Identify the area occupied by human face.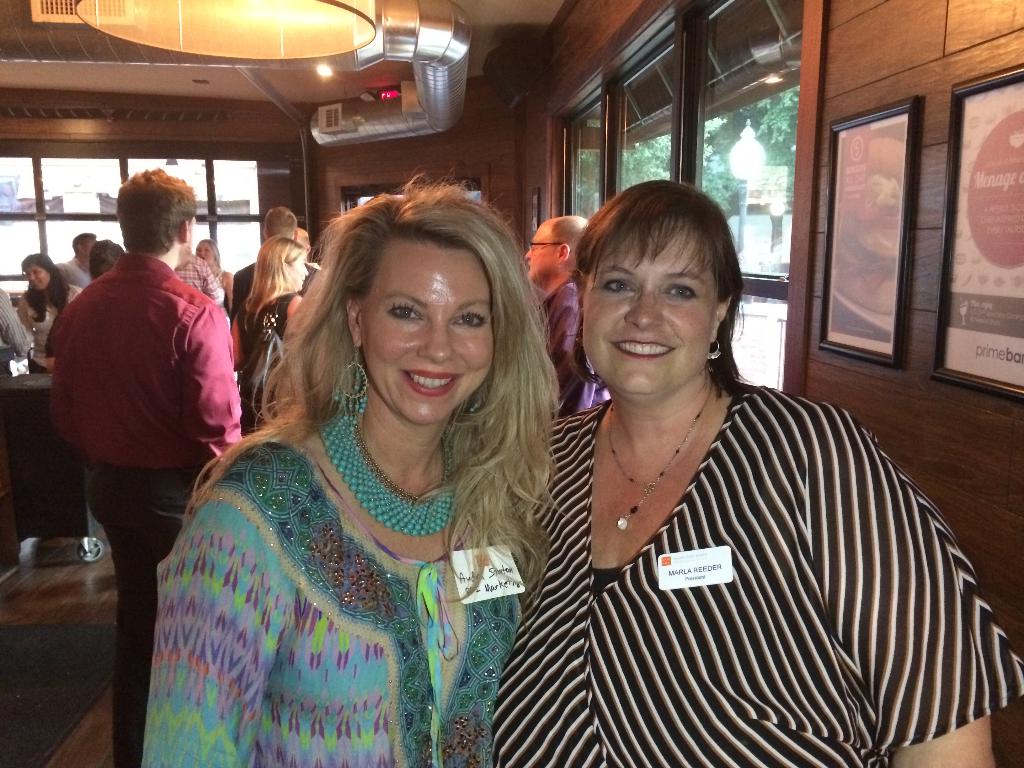
Area: l=522, t=220, r=561, b=284.
